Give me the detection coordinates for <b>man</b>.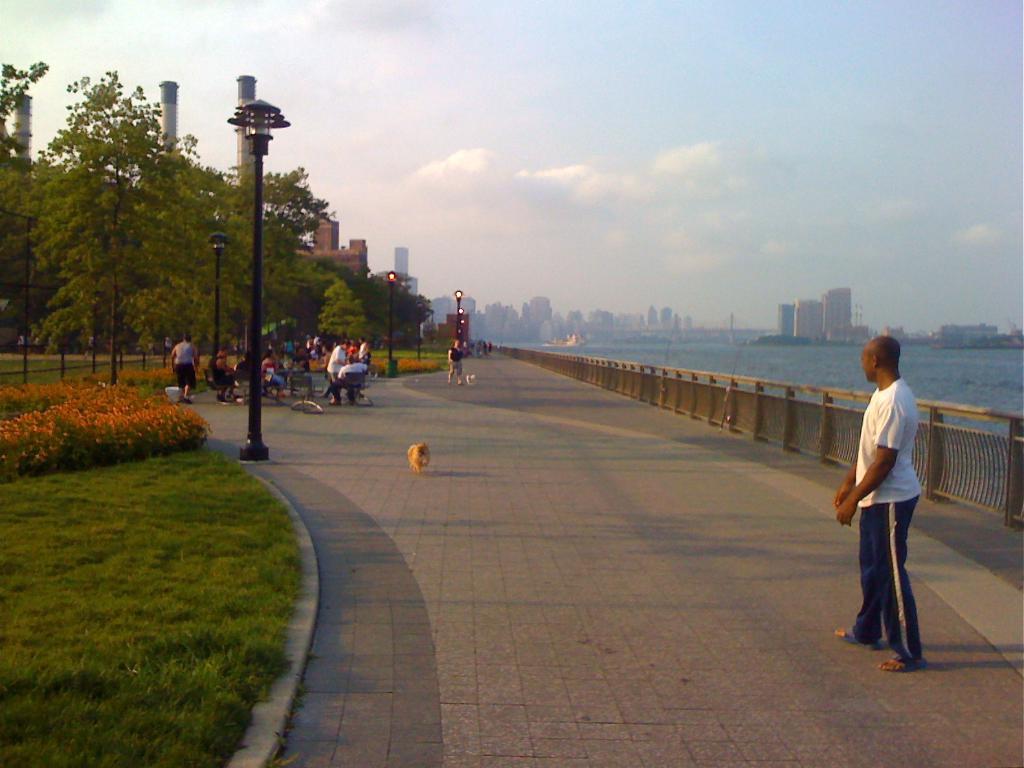
(847,346,952,665).
